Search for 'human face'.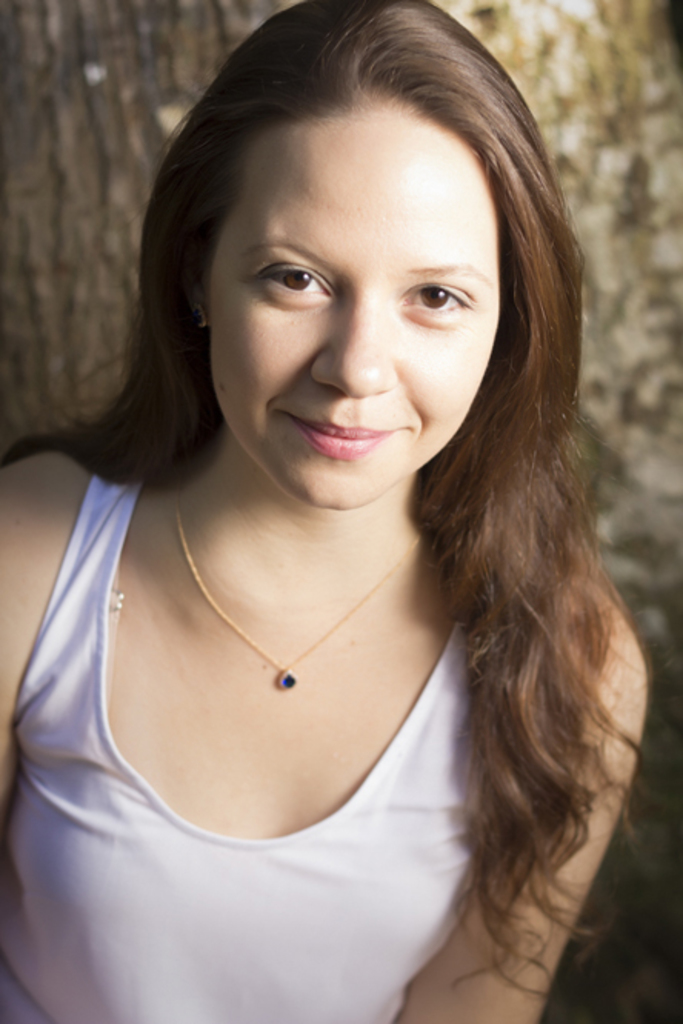
Found at pyautogui.locateOnScreen(206, 106, 501, 514).
